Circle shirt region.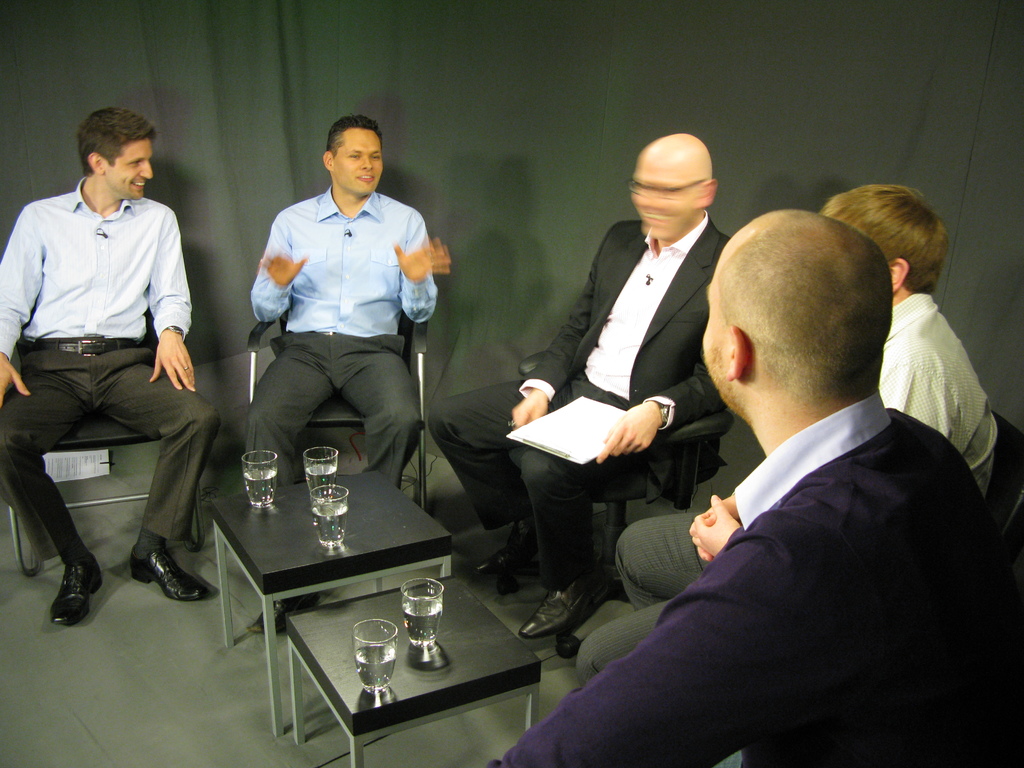
Region: locate(581, 212, 710, 401).
